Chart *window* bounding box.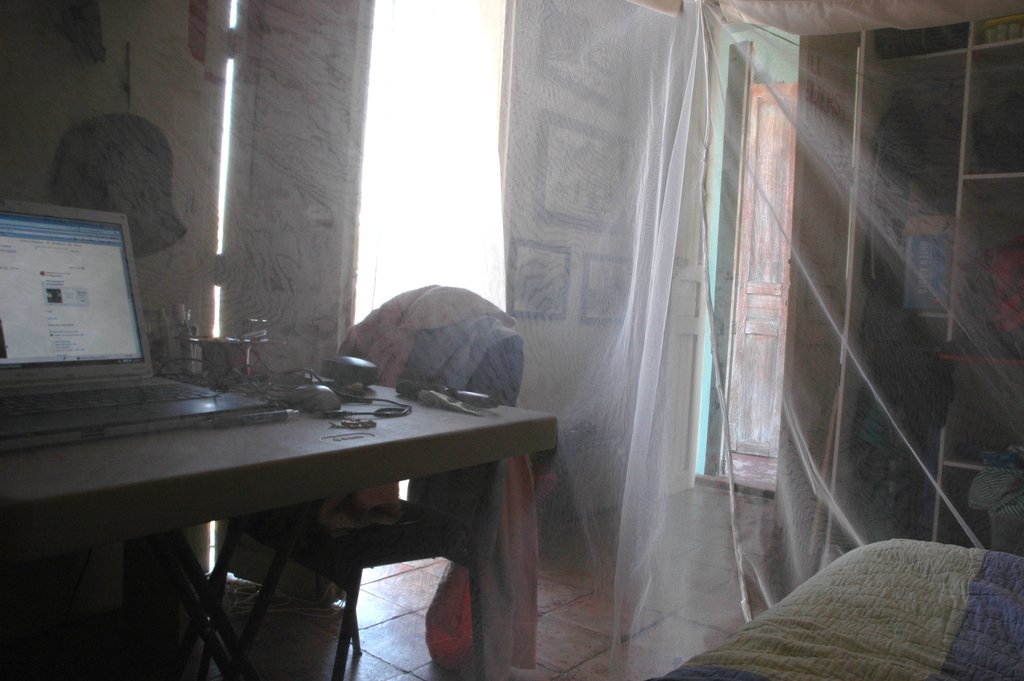
Charted: rect(653, 40, 799, 498).
